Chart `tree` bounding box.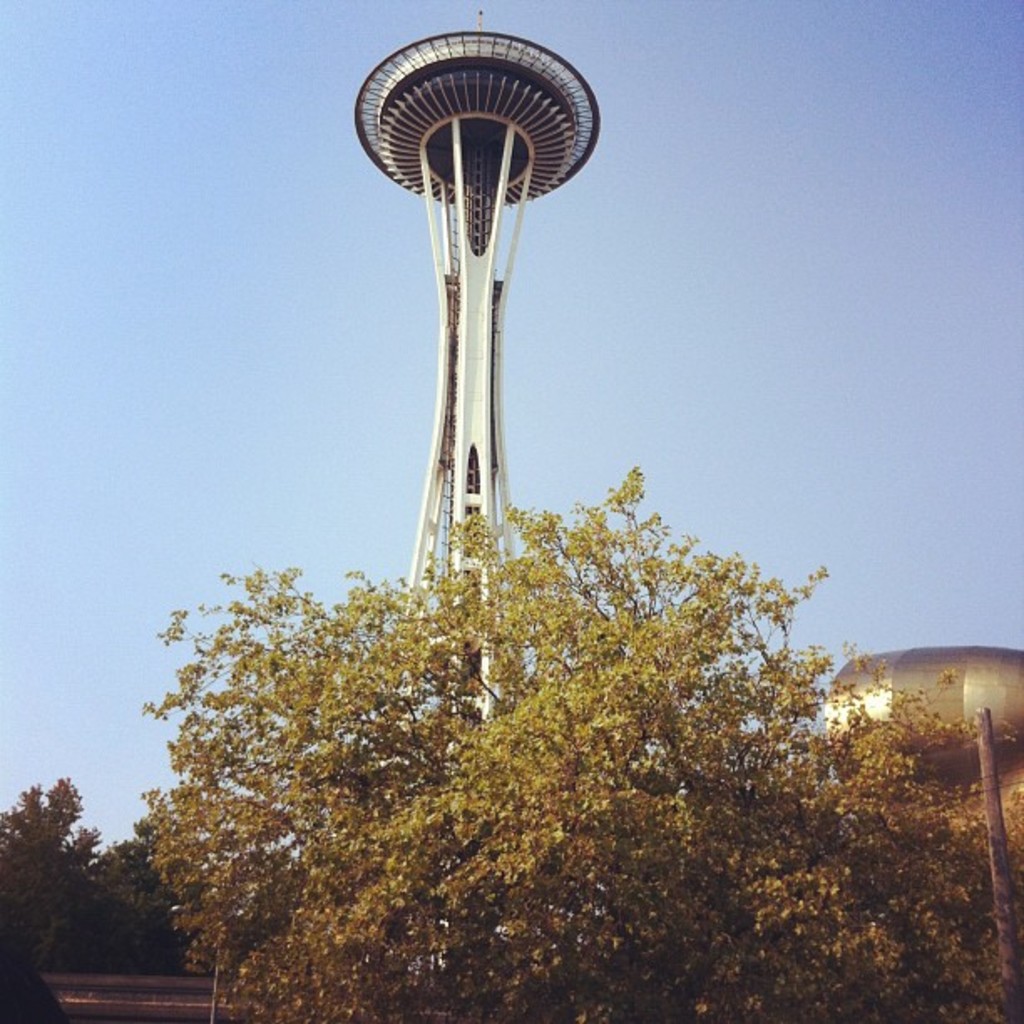
Charted: x1=105, y1=458, x2=947, y2=969.
